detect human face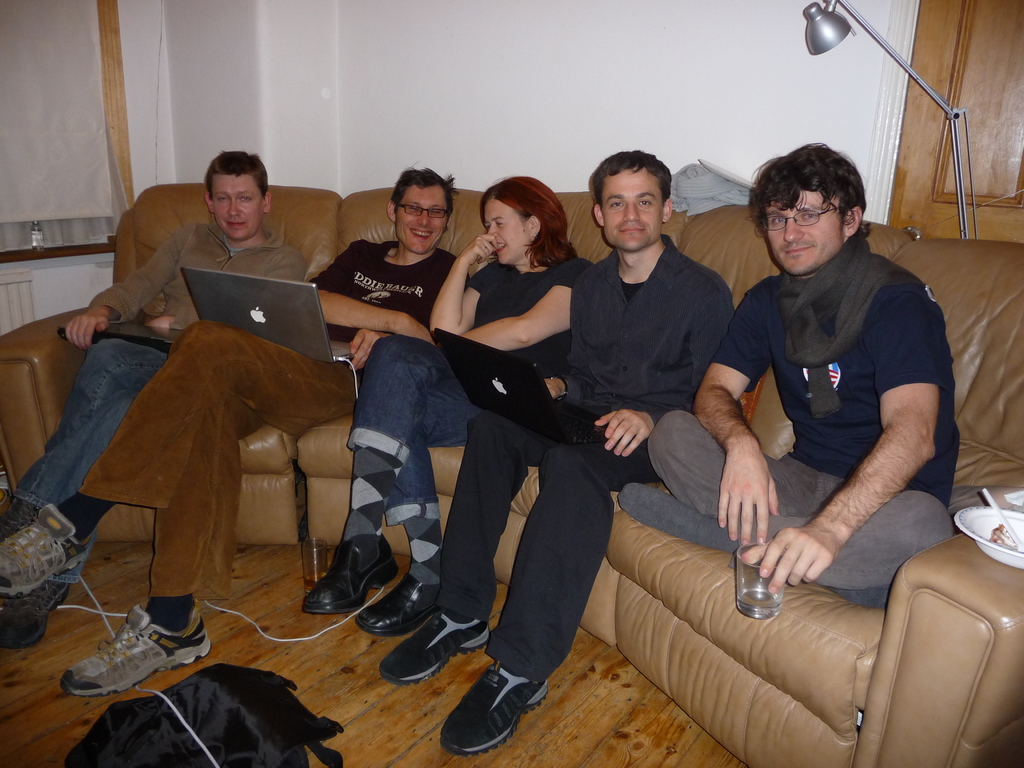
394, 186, 453, 252
